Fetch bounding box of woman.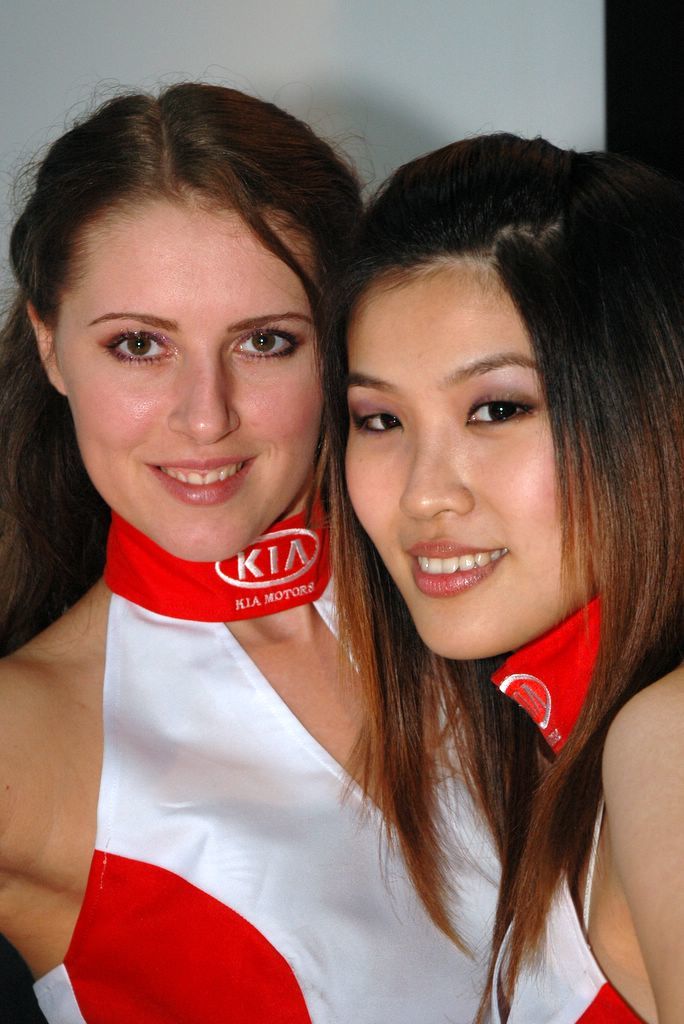
Bbox: (x1=329, y1=132, x2=683, y2=1023).
